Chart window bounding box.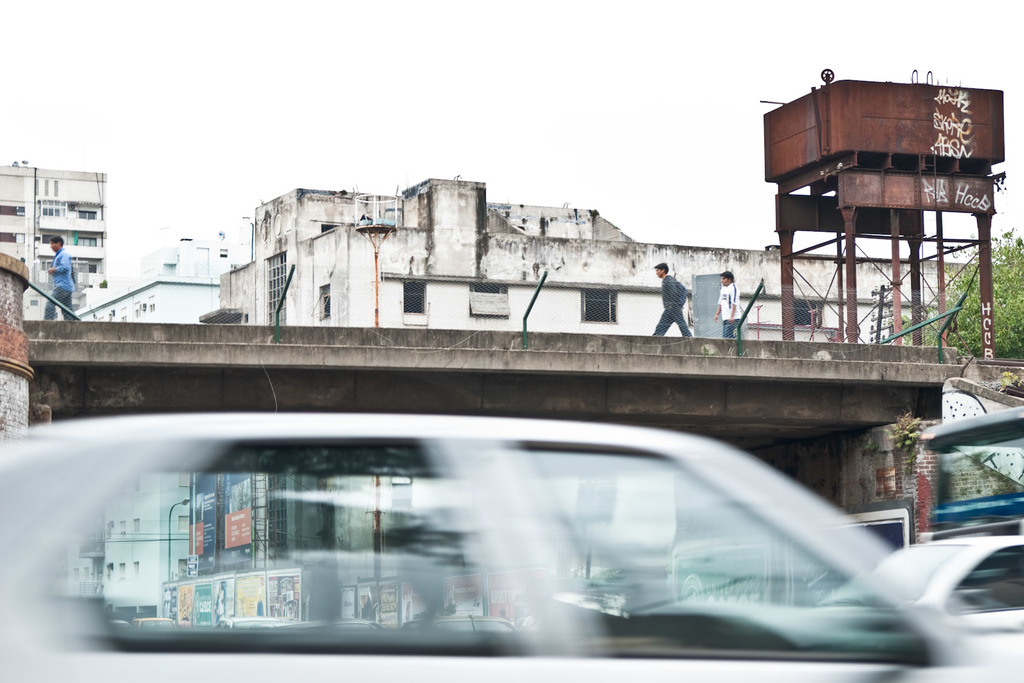
Charted: pyautogui.locateOnScreen(403, 281, 428, 316).
